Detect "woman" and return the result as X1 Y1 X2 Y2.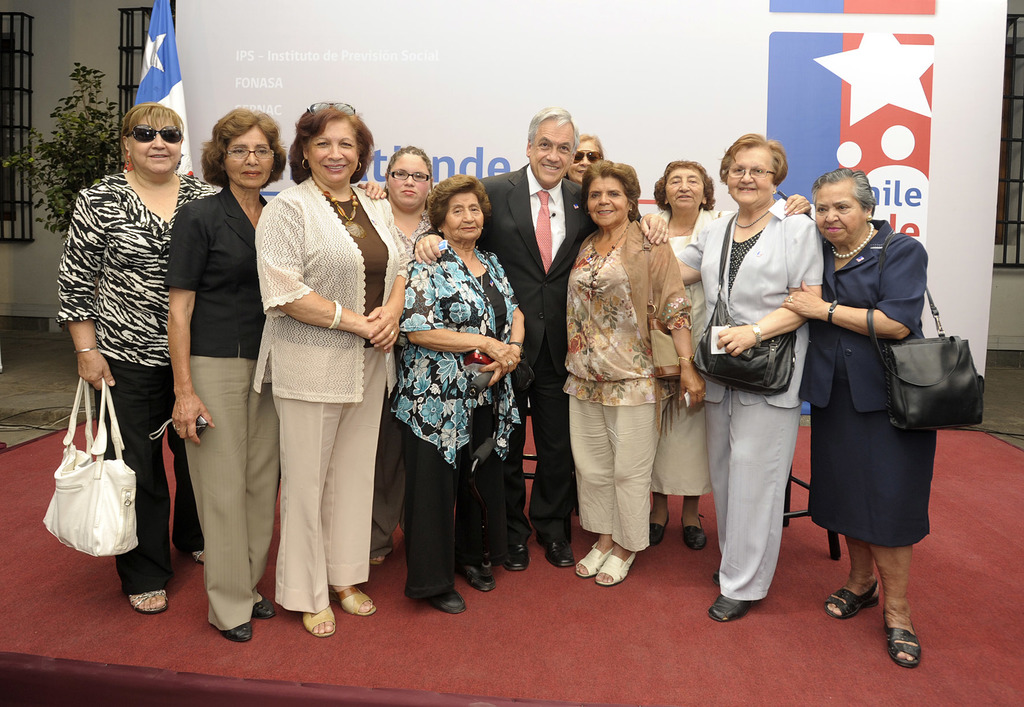
243 90 417 642.
